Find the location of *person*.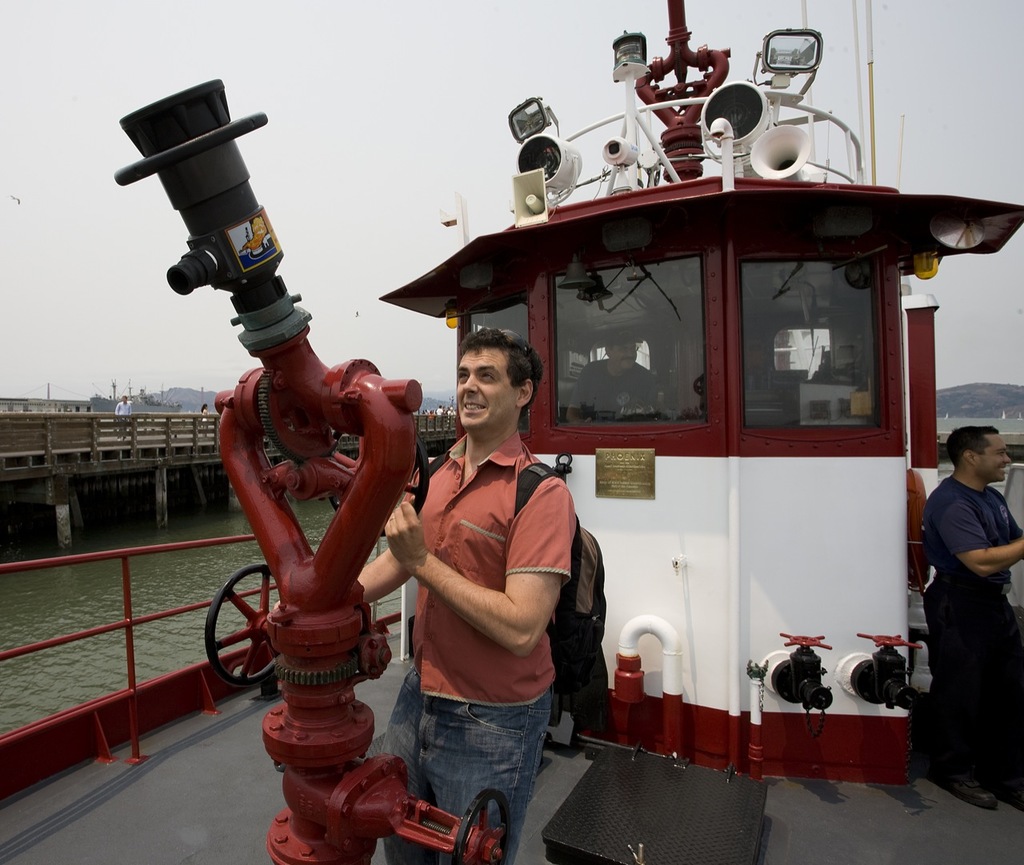
Location: 916 405 1022 799.
